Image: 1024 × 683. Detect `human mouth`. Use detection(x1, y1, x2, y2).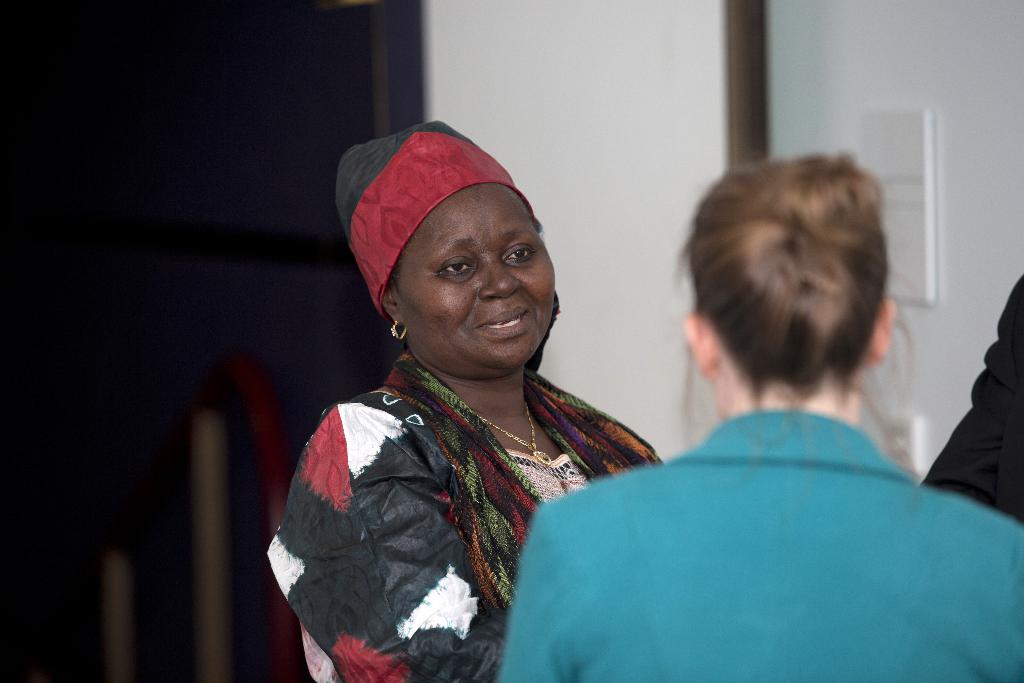
detection(483, 312, 532, 342).
